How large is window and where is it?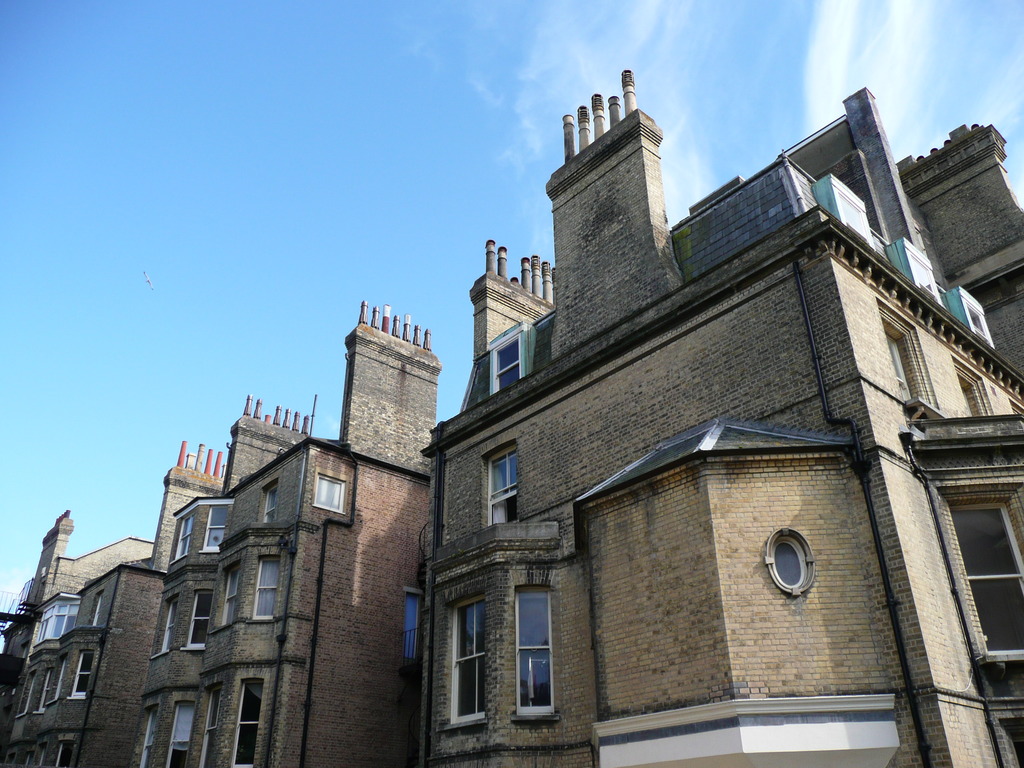
Bounding box: BBox(166, 705, 196, 767).
